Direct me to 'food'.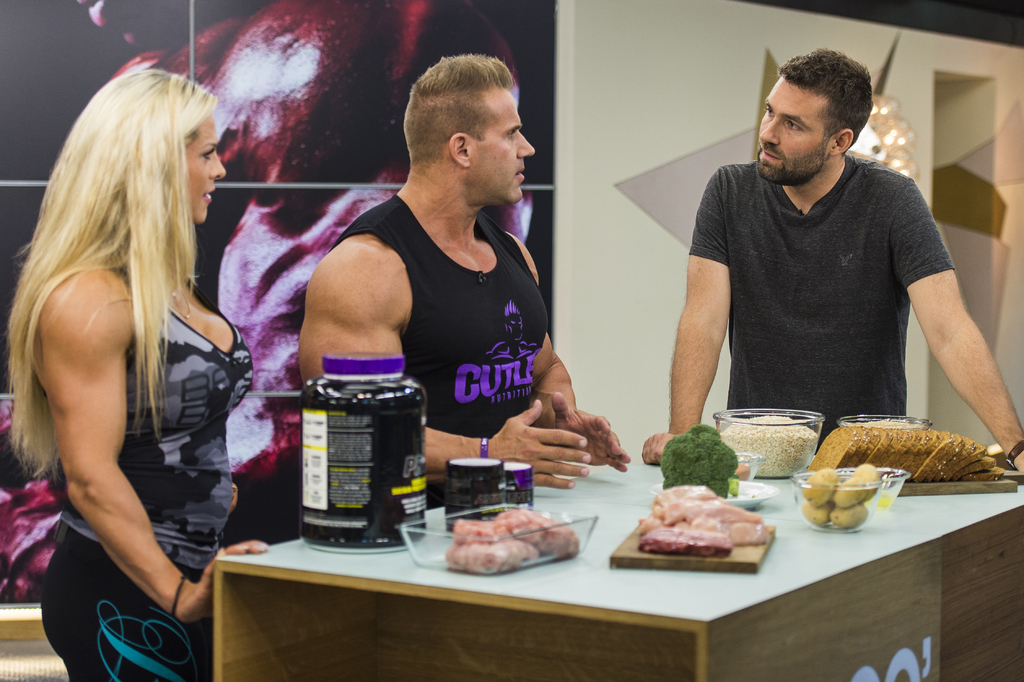
Direction: (x1=818, y1=419, x2=1007, y2=483).
